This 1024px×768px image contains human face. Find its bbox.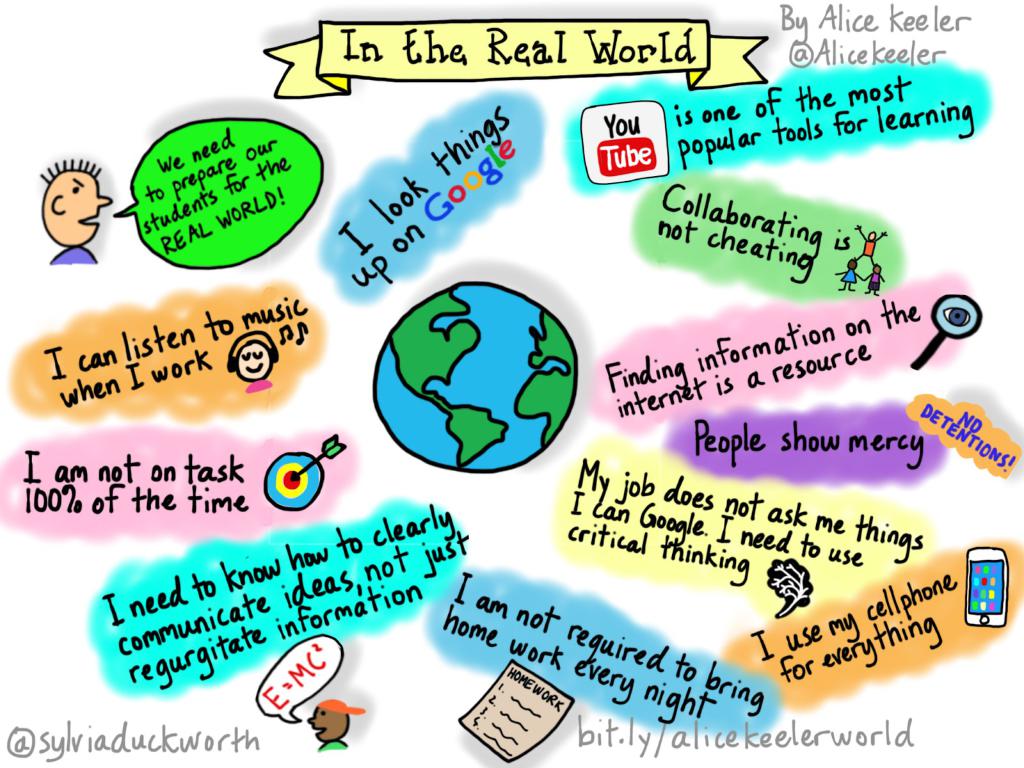
Rect(308, 701, 332, 740).
